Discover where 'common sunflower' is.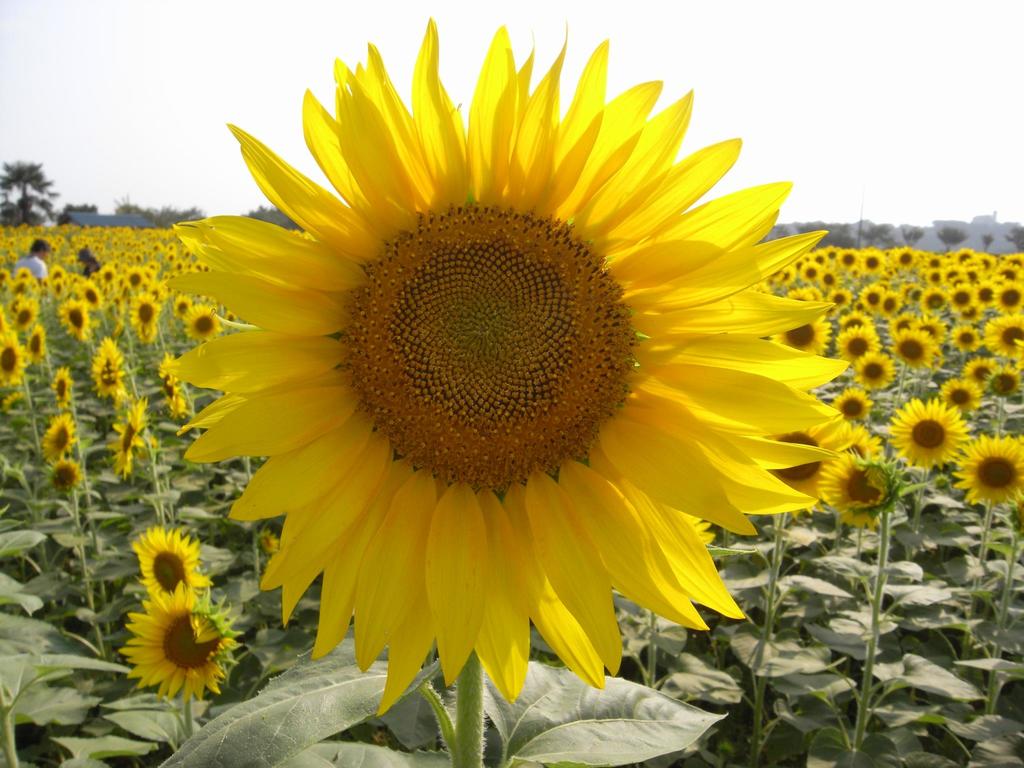
Discovered at (63, 302, 92, 340).
